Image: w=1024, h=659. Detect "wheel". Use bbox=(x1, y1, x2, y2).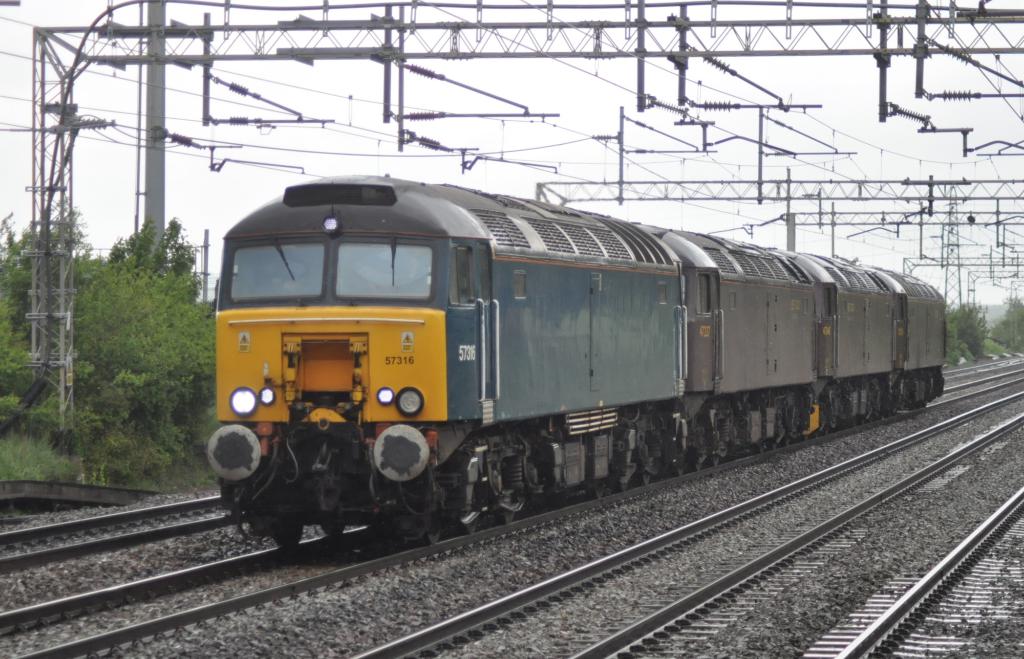
bbox=(270, 522, 308, 548).
